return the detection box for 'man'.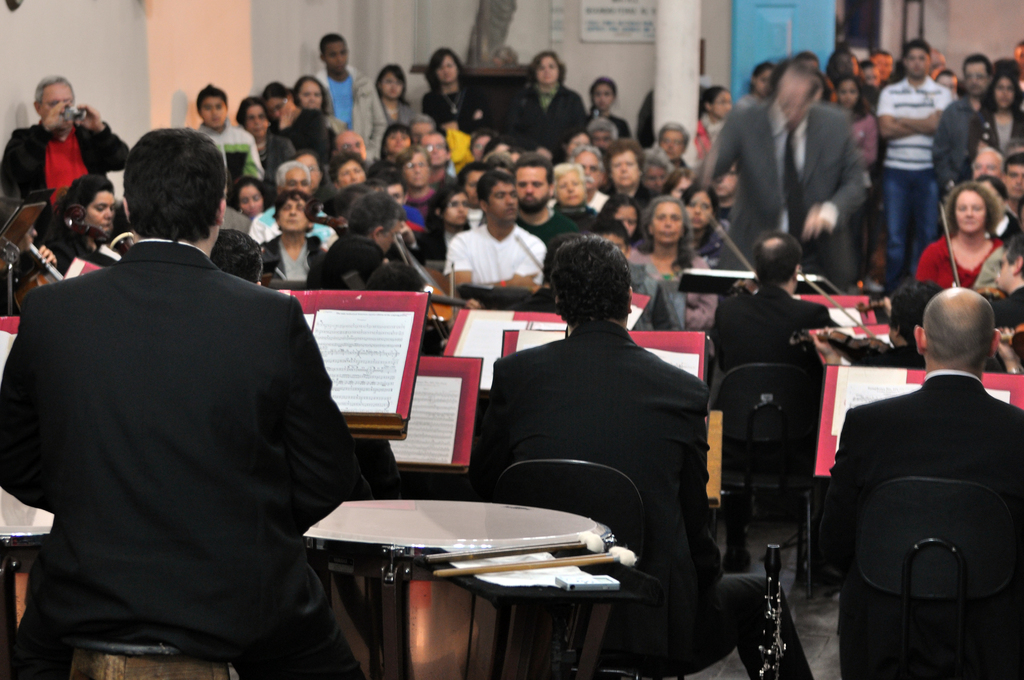
[left=808, top=282, right=1023, bottom=679].
